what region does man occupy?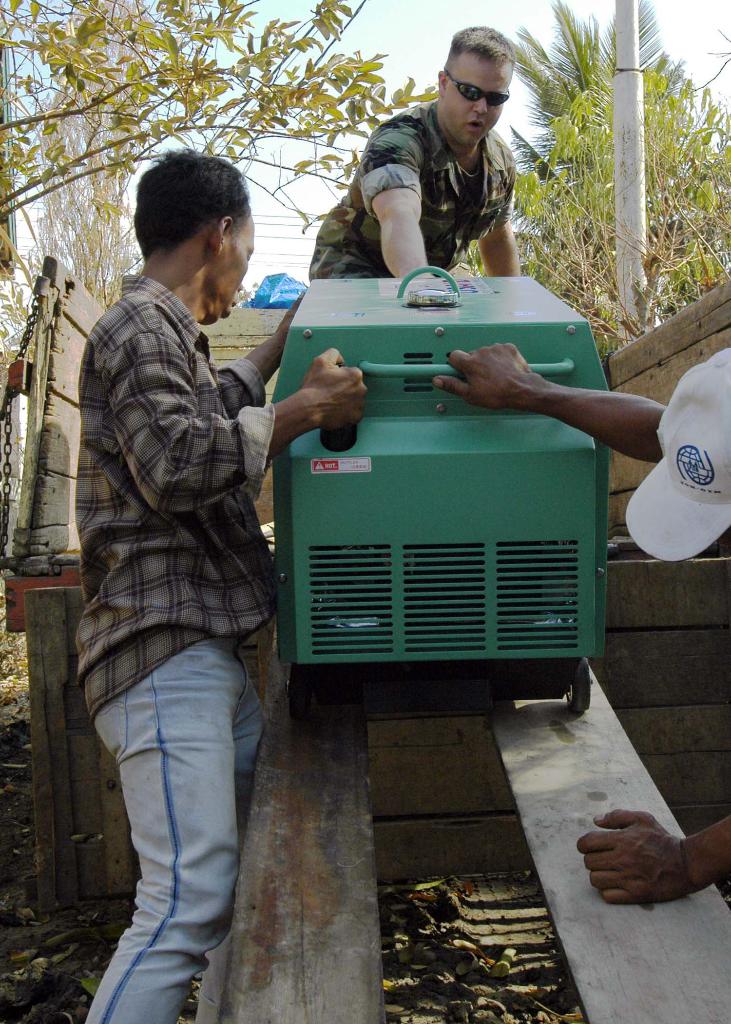
bbox=(430, 337, 730, 910).
